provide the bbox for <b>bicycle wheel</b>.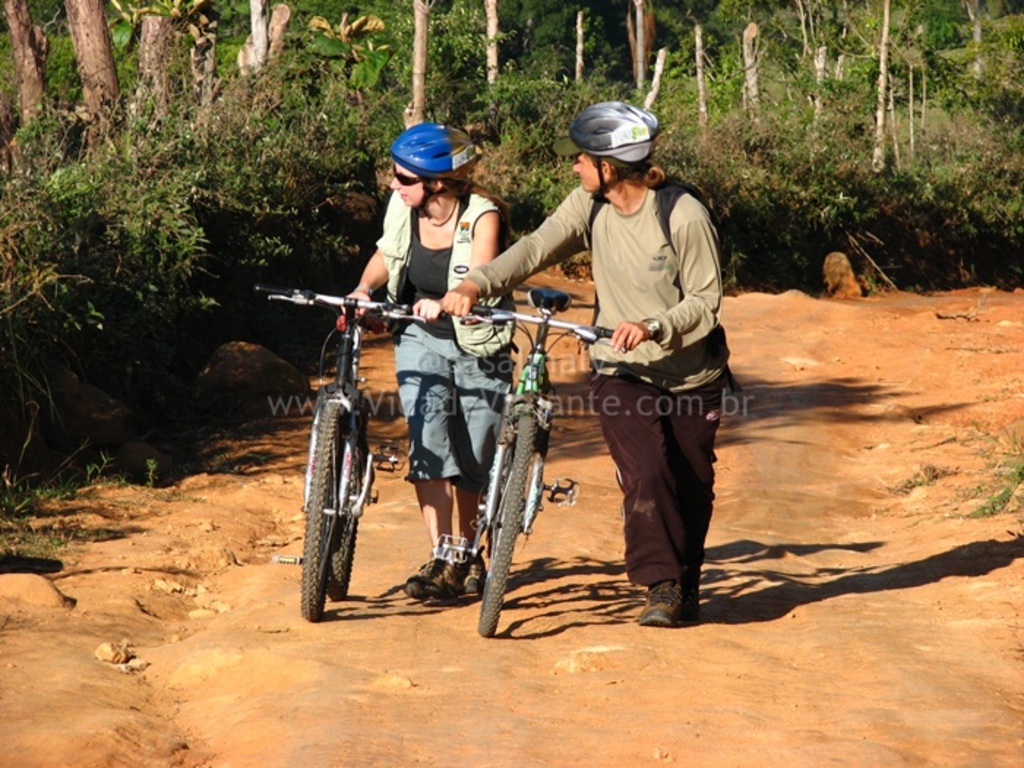
box=[326, 421, 367, 604].
